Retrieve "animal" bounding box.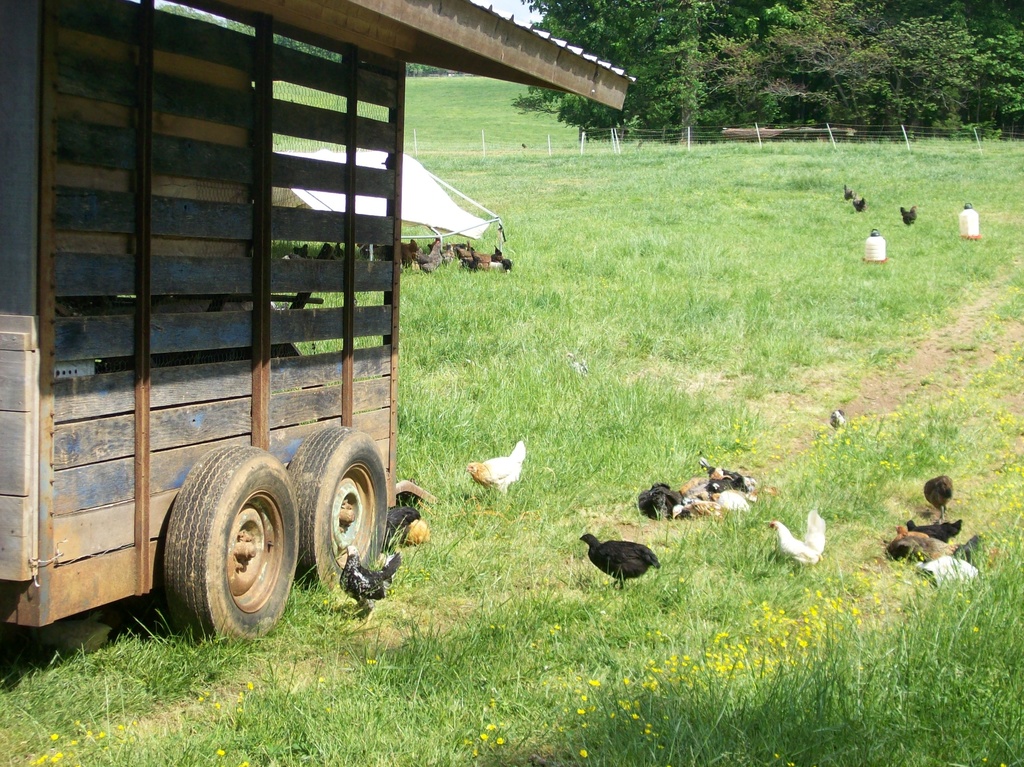
Bounding box: (left=837, top=179, right=863, bottom=205).
